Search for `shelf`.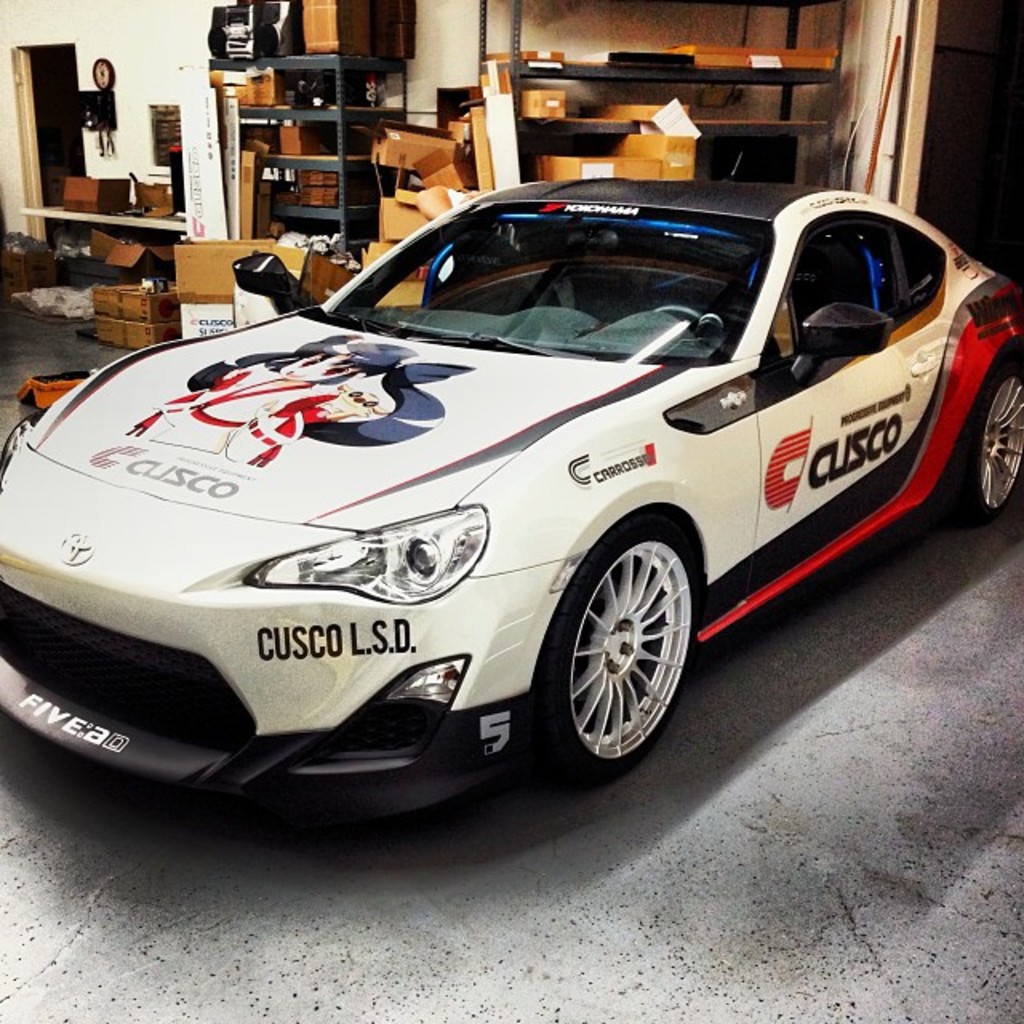
Found at 376, 6, 862, 286.
